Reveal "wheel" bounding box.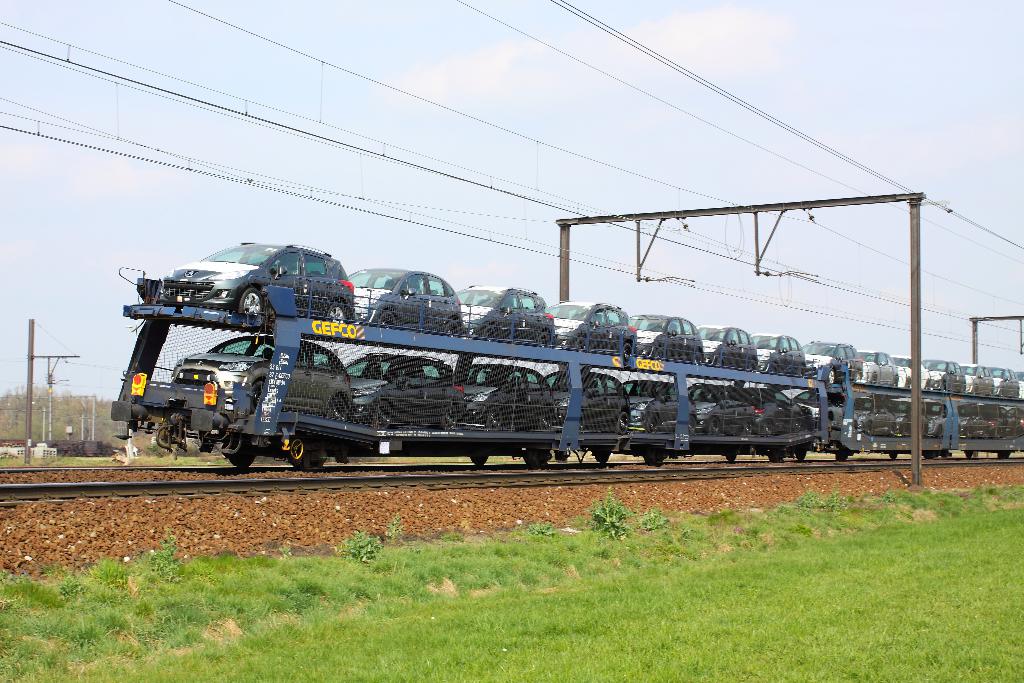
Revealed: rect(470, 457, 486, 465).
